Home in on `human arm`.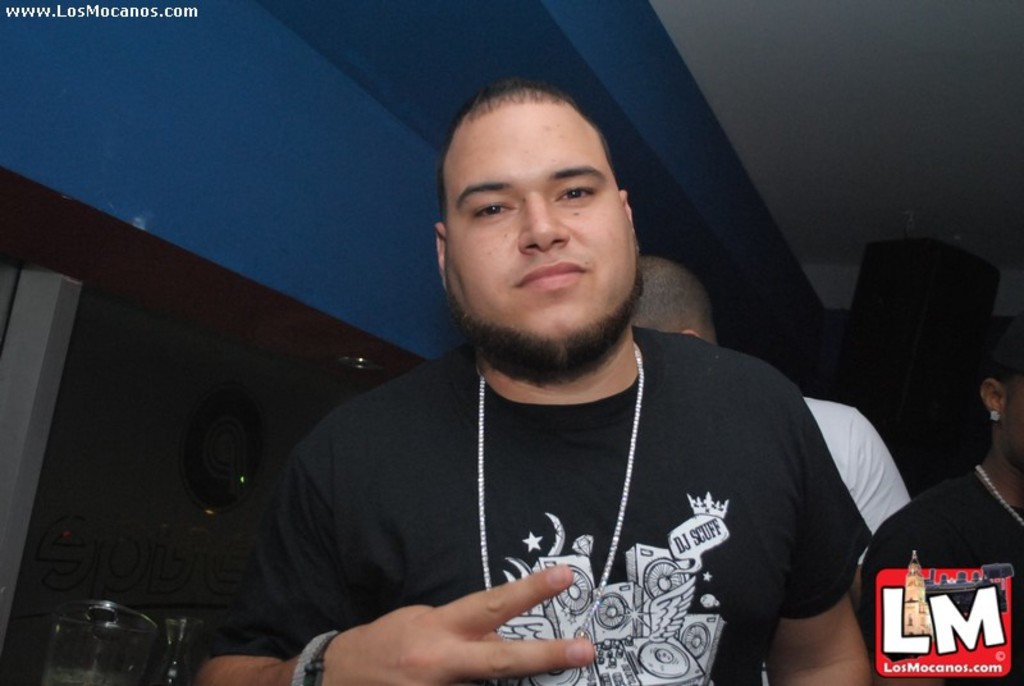
Homed in at [765, 404, 872, 685].
